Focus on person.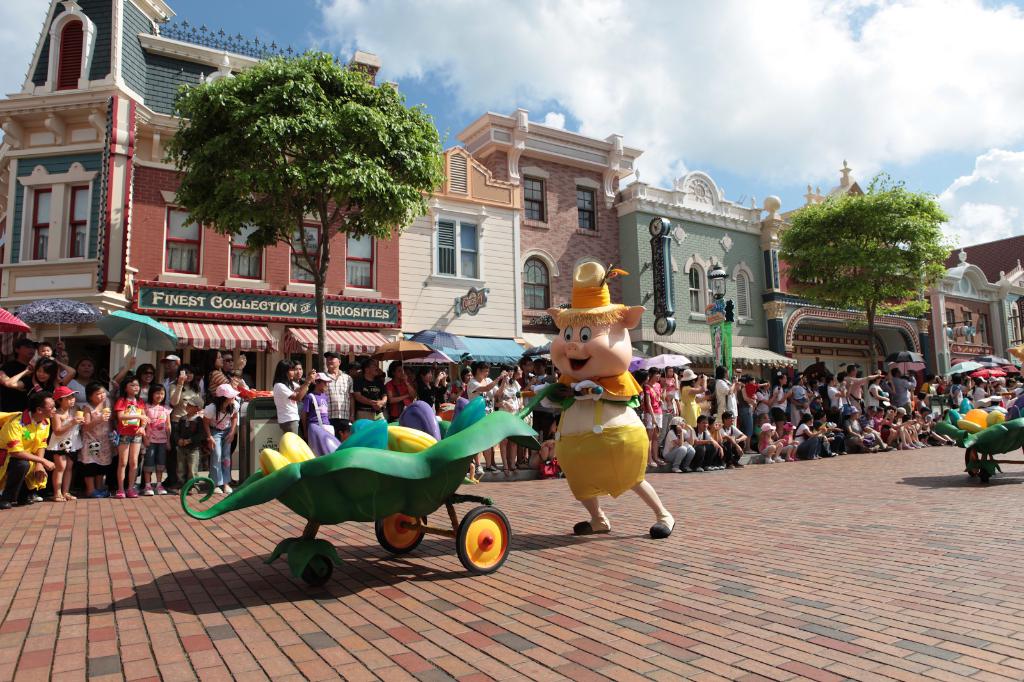
Focused at left=76, top=357, right=94, bottom=388.
